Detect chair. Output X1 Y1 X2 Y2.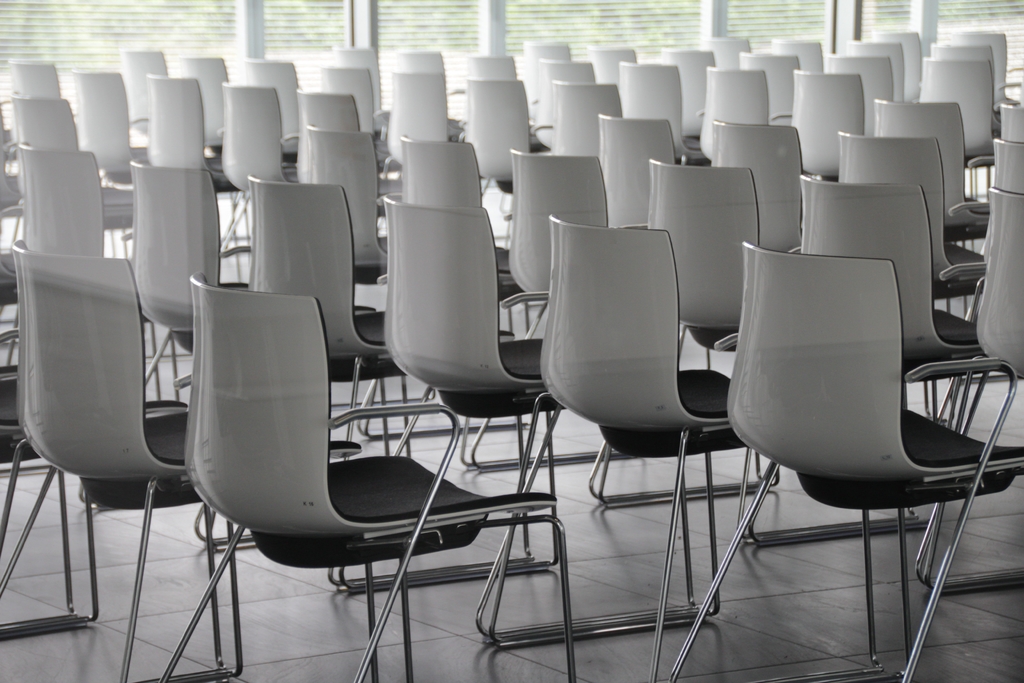
149 74 241 228.
